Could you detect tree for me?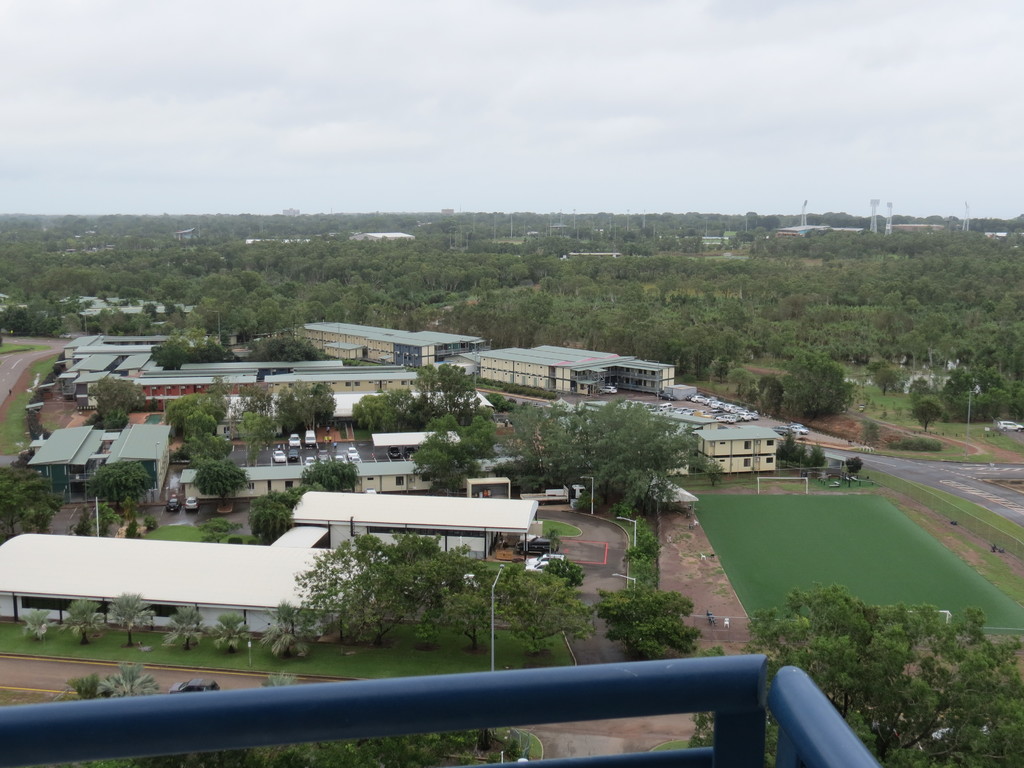
Detection result: region(513, 582, 587, 658).
